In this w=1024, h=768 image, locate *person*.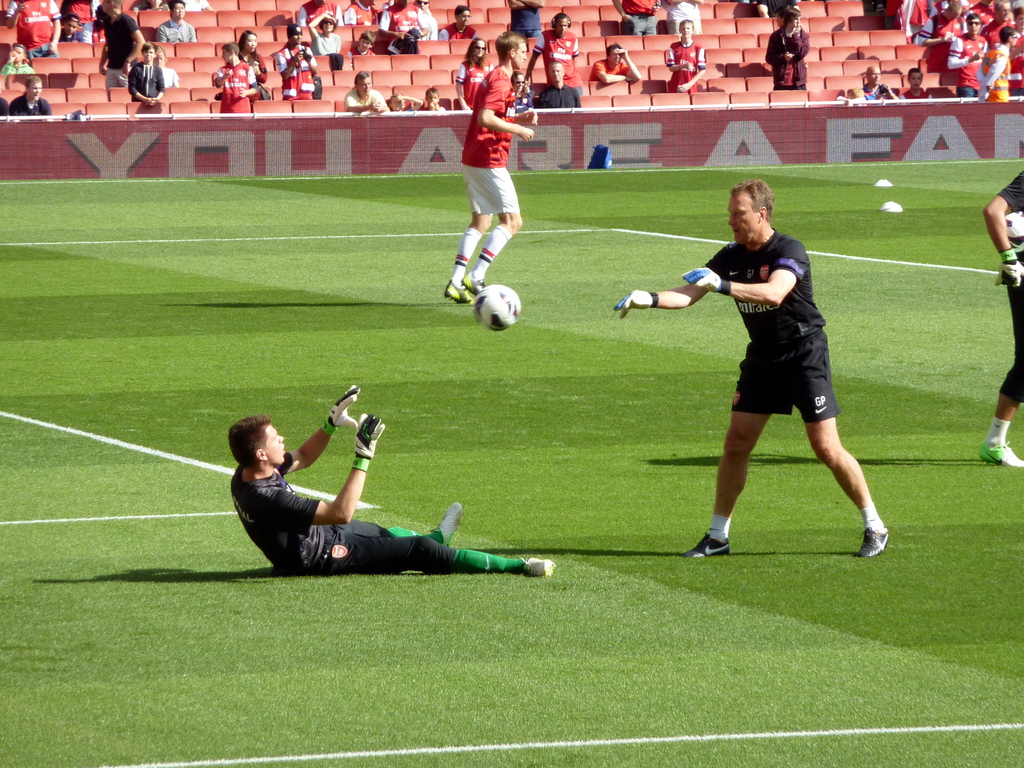
Bounding box: l=134, t=0, r=168, b=12.
